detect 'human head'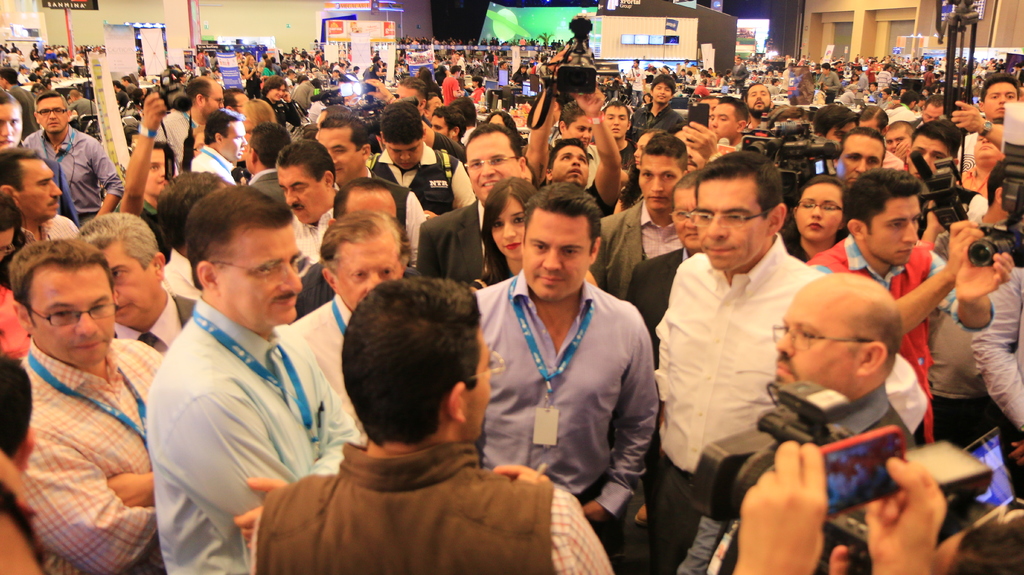
BBox(263, 77, 289, 106)
